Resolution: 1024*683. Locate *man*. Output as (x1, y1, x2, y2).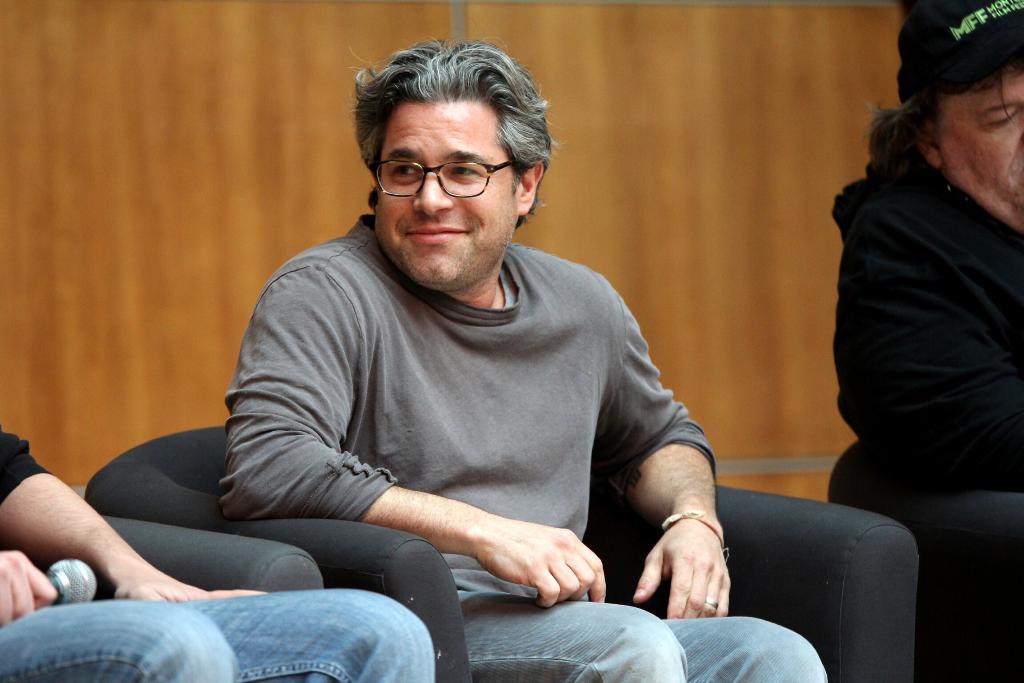
(0, 429, 435, 682).
